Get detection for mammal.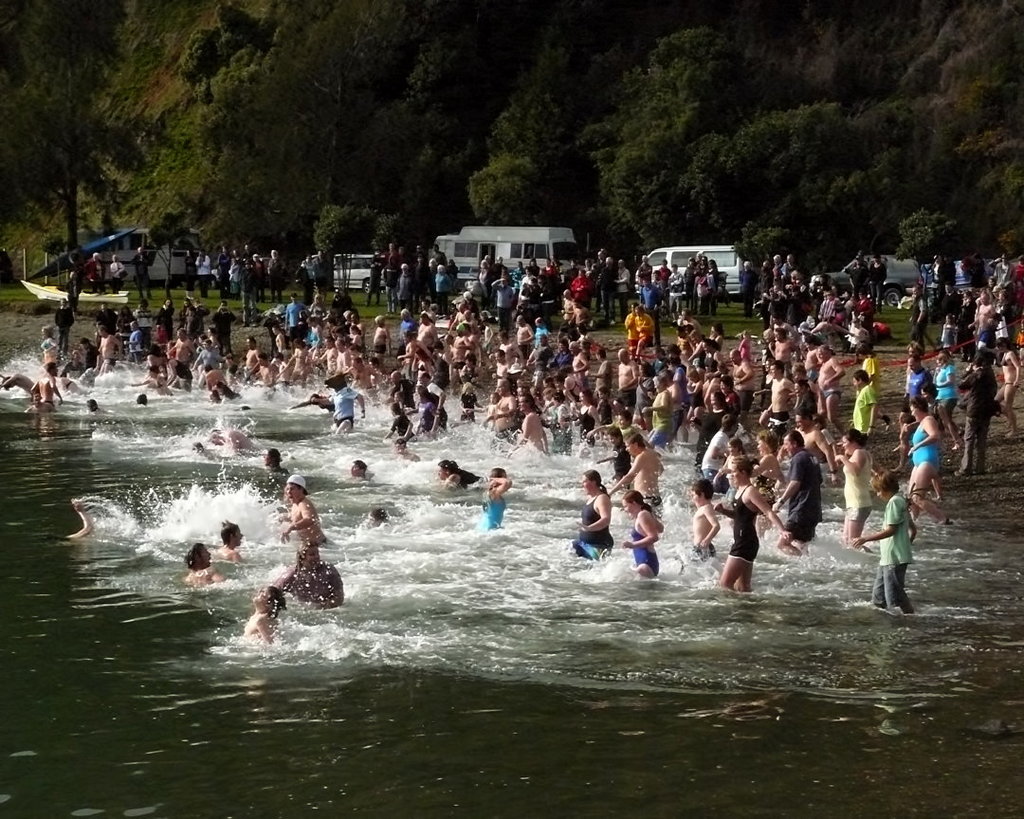
Detection: [left=572, top=469, right=617, bottom=559].
